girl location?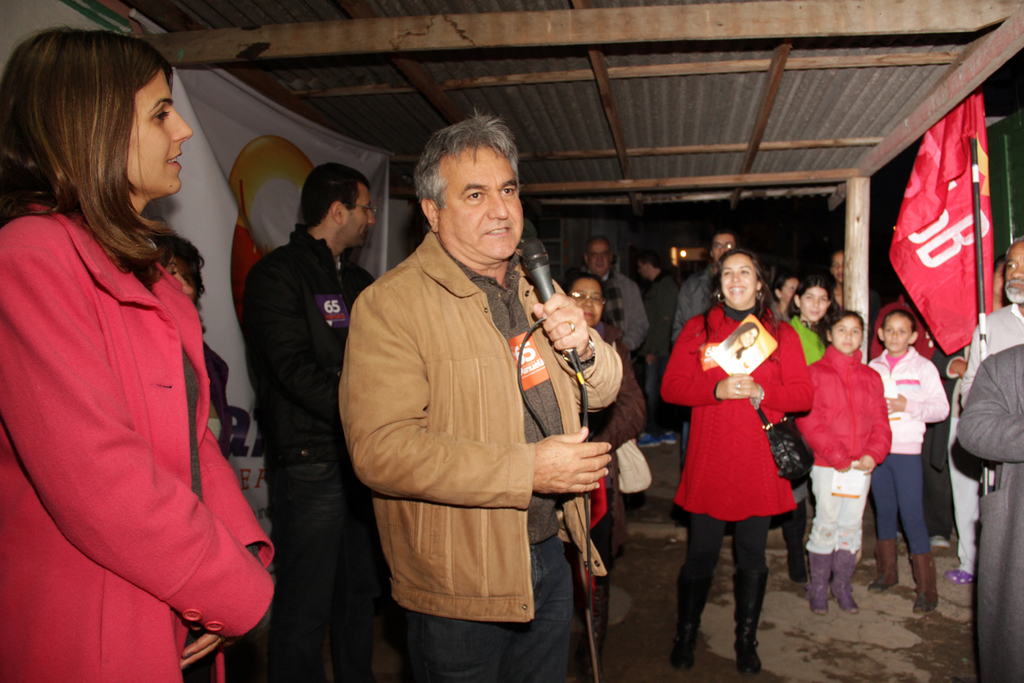
784:282:829:598
